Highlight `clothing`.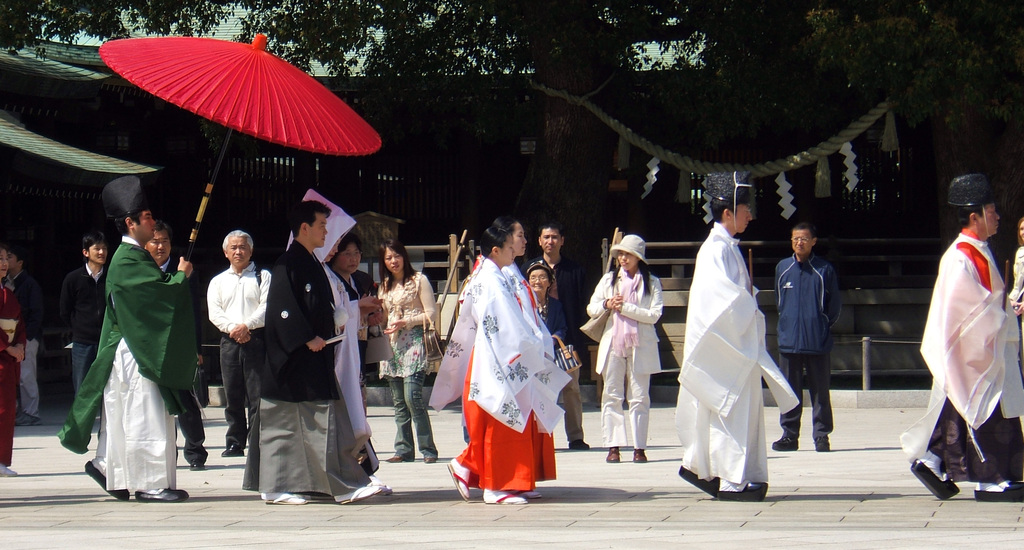
Highlighted region: 4, 271, 47, 407.
